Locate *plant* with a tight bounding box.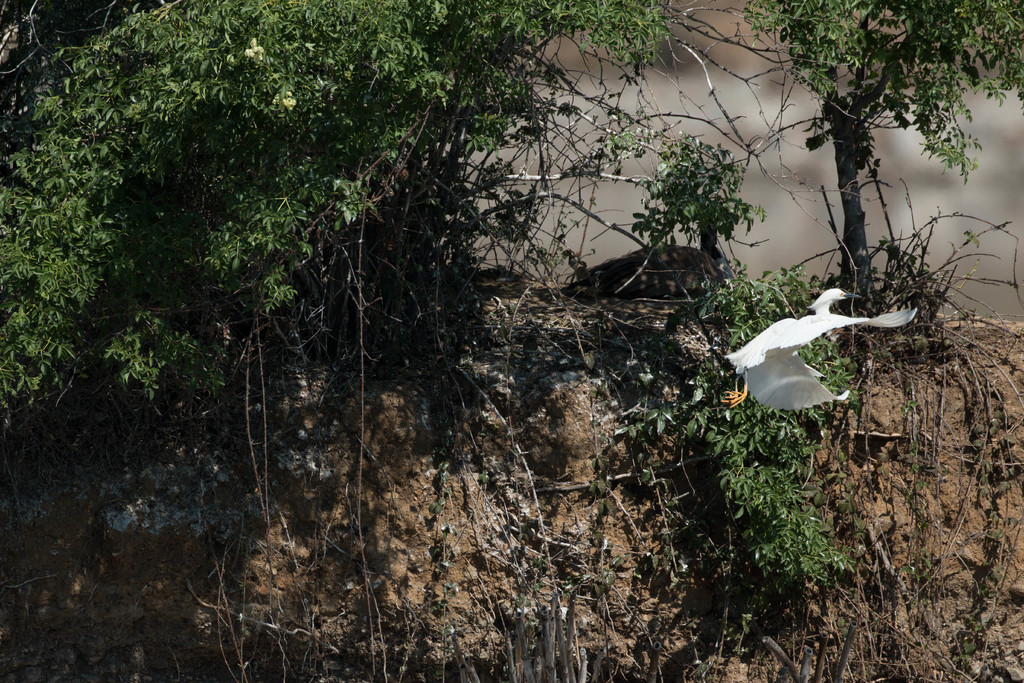
618 130 769 265.
